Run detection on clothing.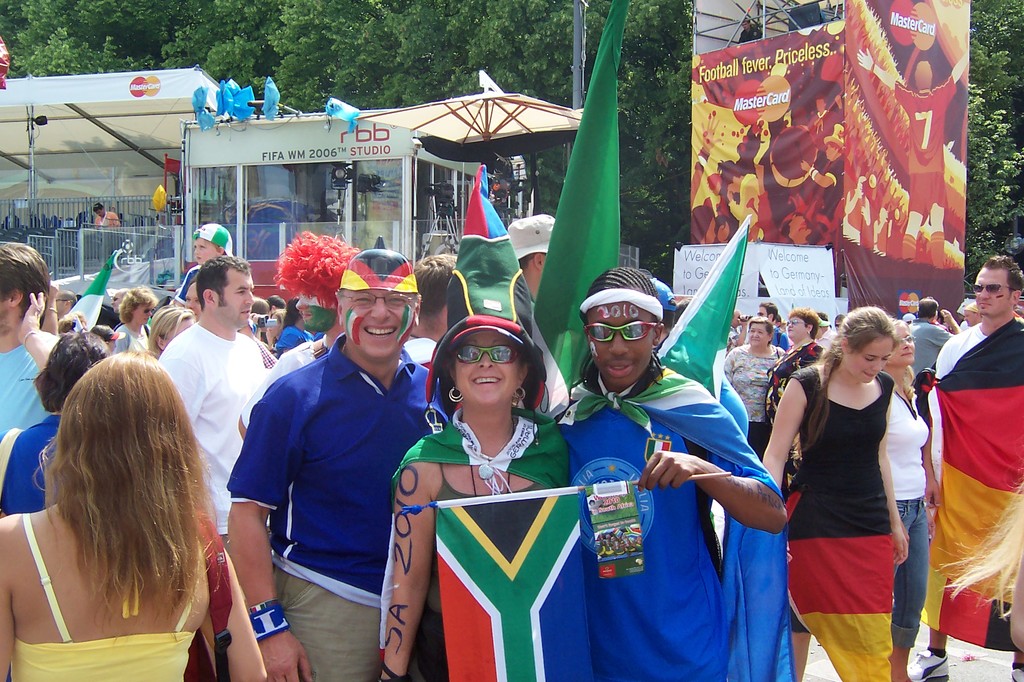
Result: rect(929, 321, 1023, 647).
